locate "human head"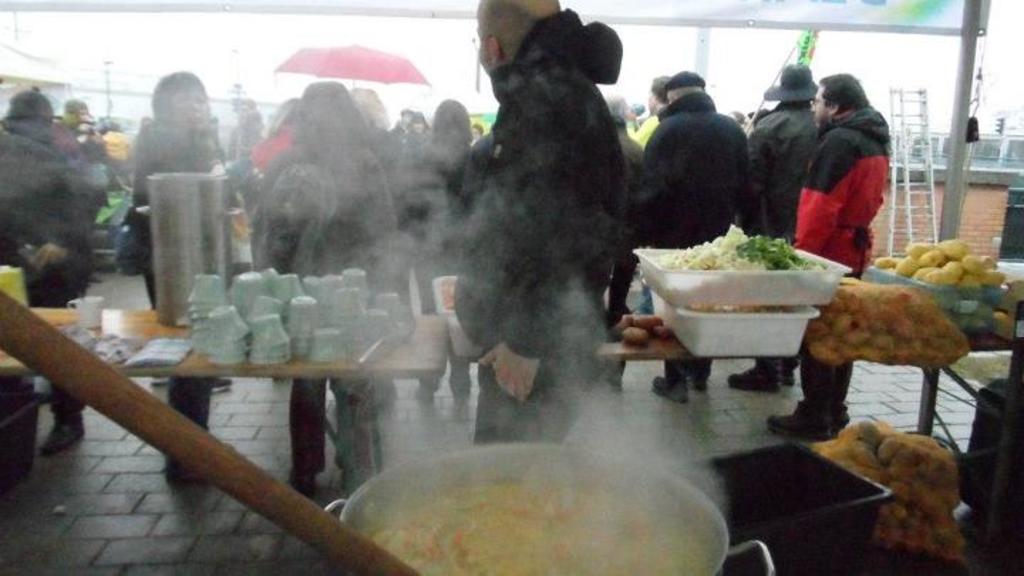
<bbox>668, 71, 704, 100</bbox>
